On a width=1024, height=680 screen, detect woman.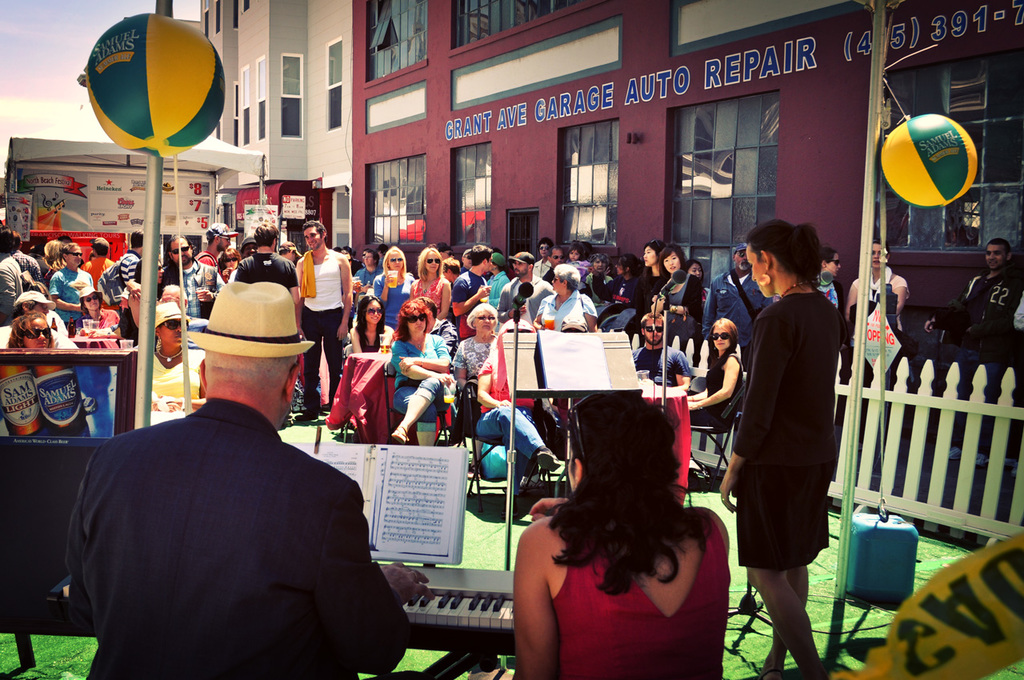
[left=370, top=242, right=413, bottom=320].
